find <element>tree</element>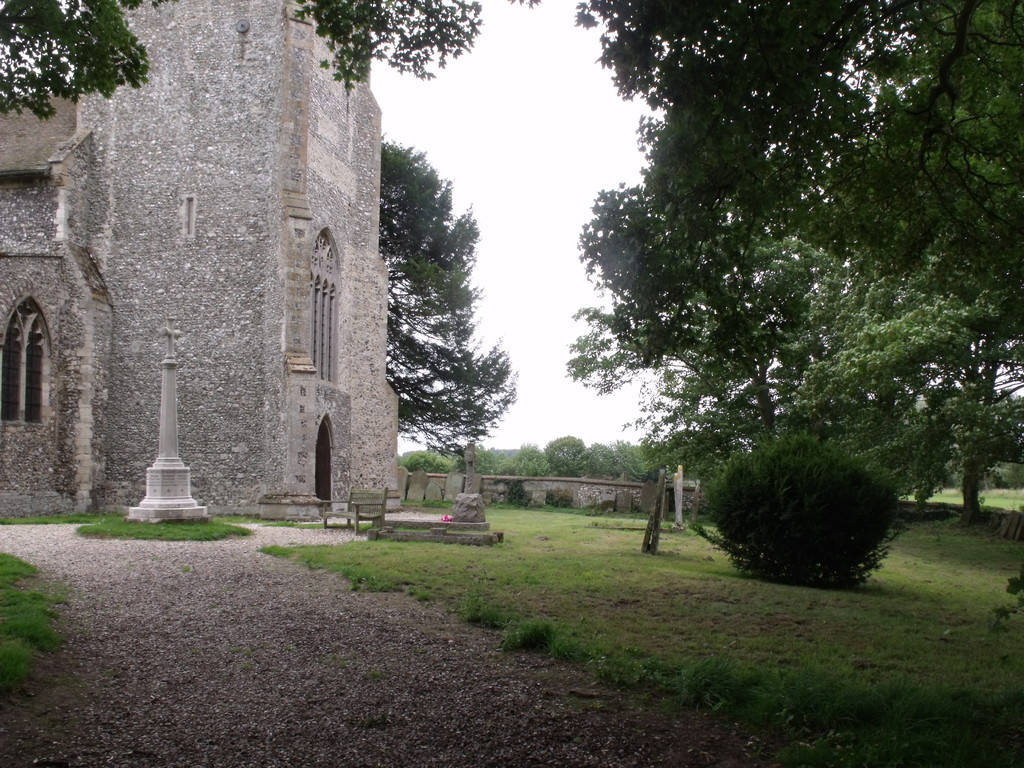
bbox(0, 0, 174, 118)
